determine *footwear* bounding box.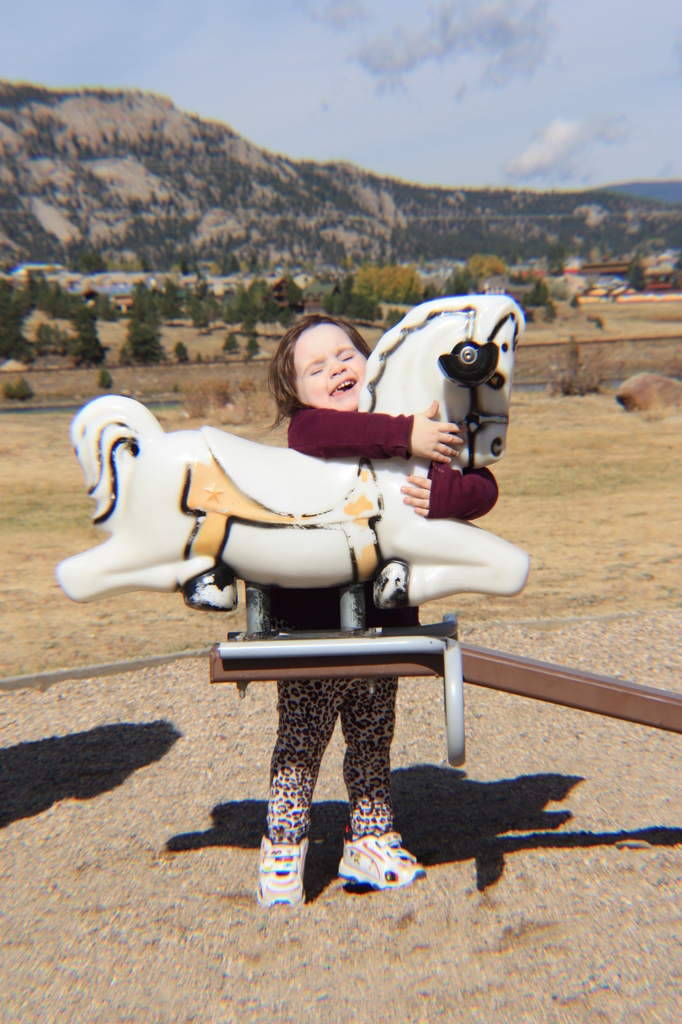
Determined: l=251, t=831, r=316, b=907.
